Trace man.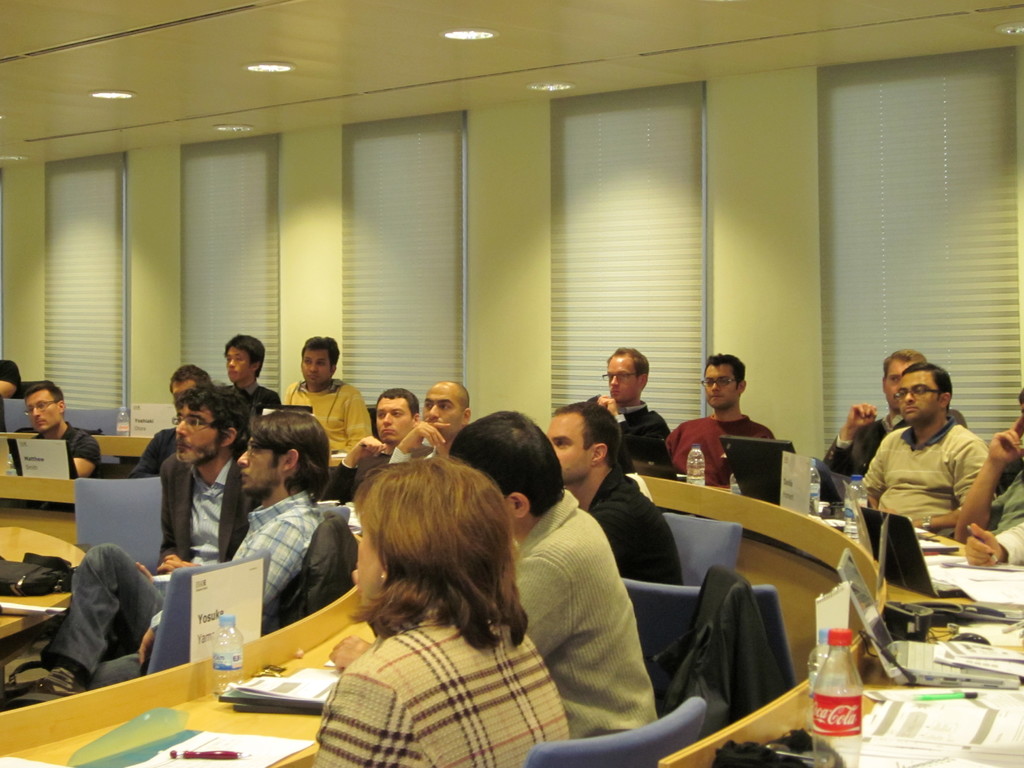
Traced to 283, 336, 374, 451.
